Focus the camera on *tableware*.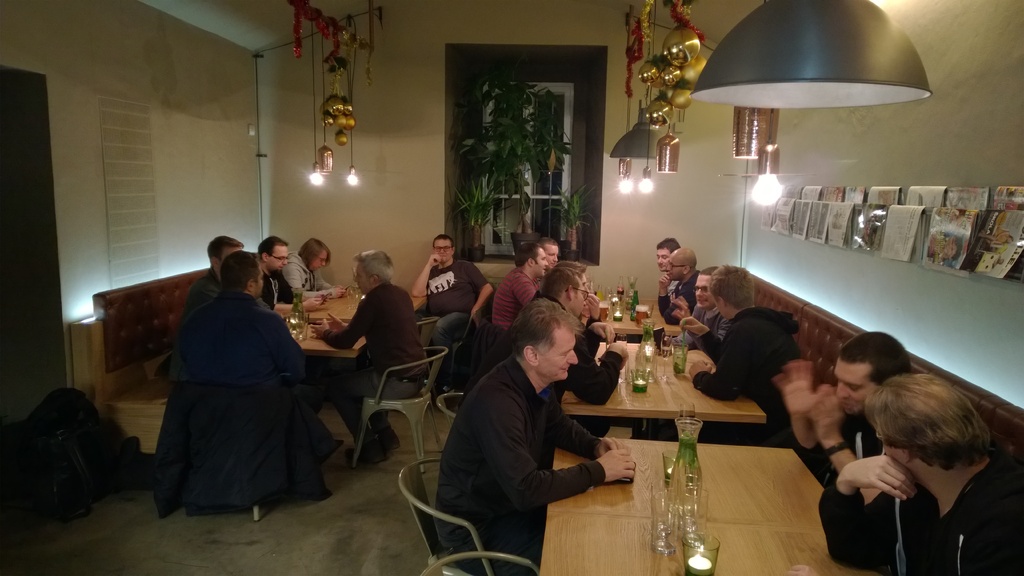
Focus region: left=652, top=324, right=665, bottom=353.
